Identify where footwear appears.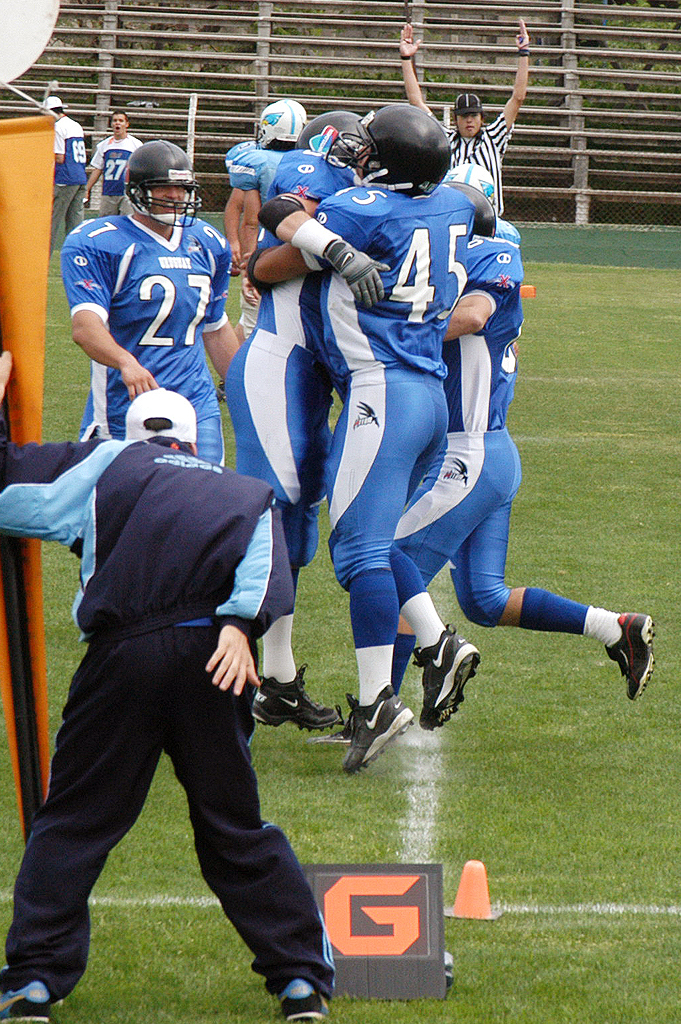
Appears at 432/635/503/734.
